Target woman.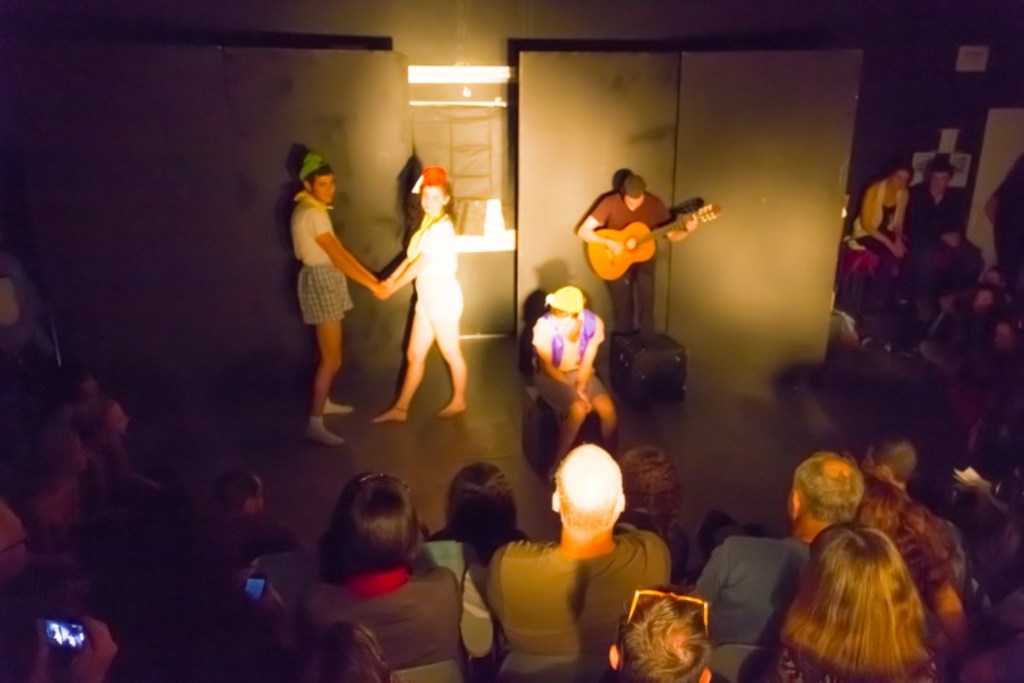
Target region: box(278, 464, 476, 673).
